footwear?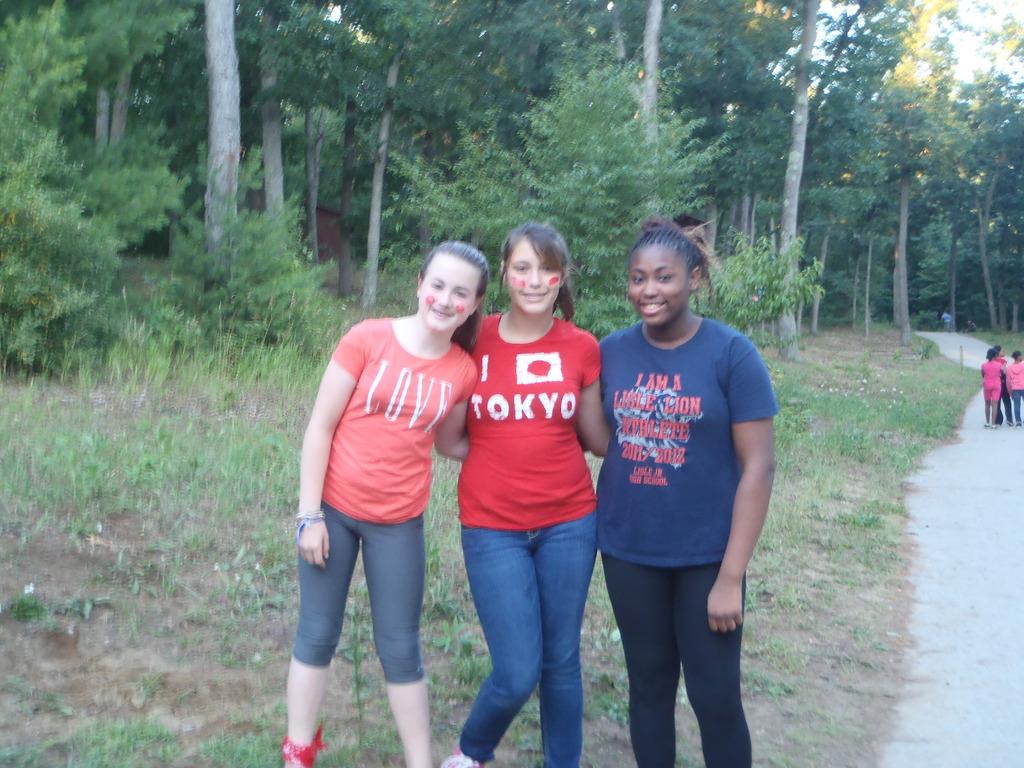
box(1005, 419, 1012, 426)
